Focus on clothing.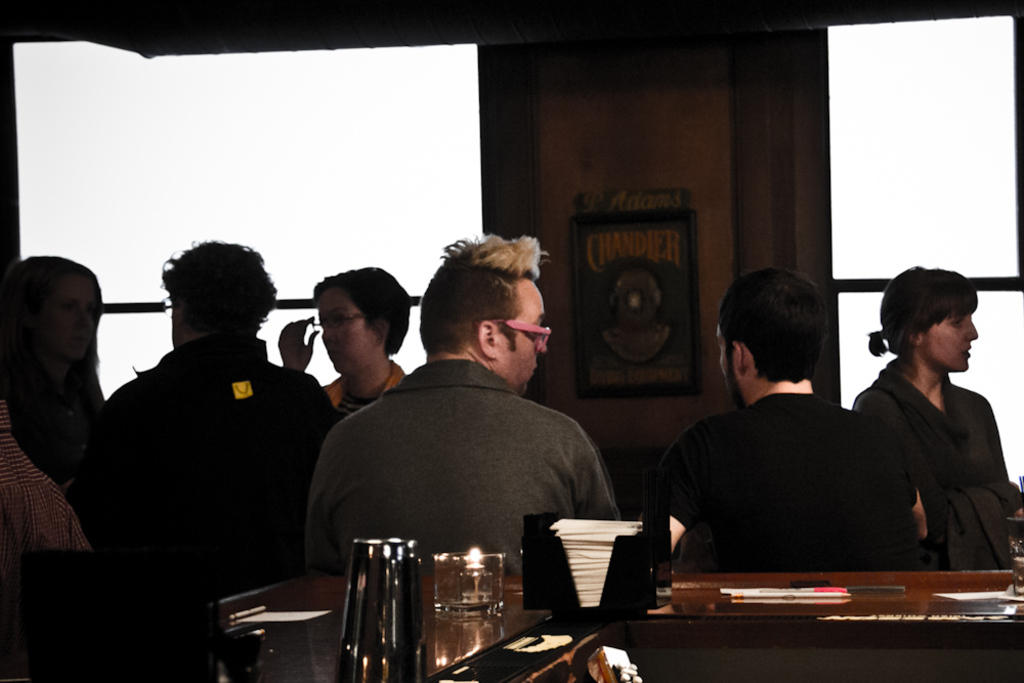
Focused at select_region(655, 356, 918, 583).
